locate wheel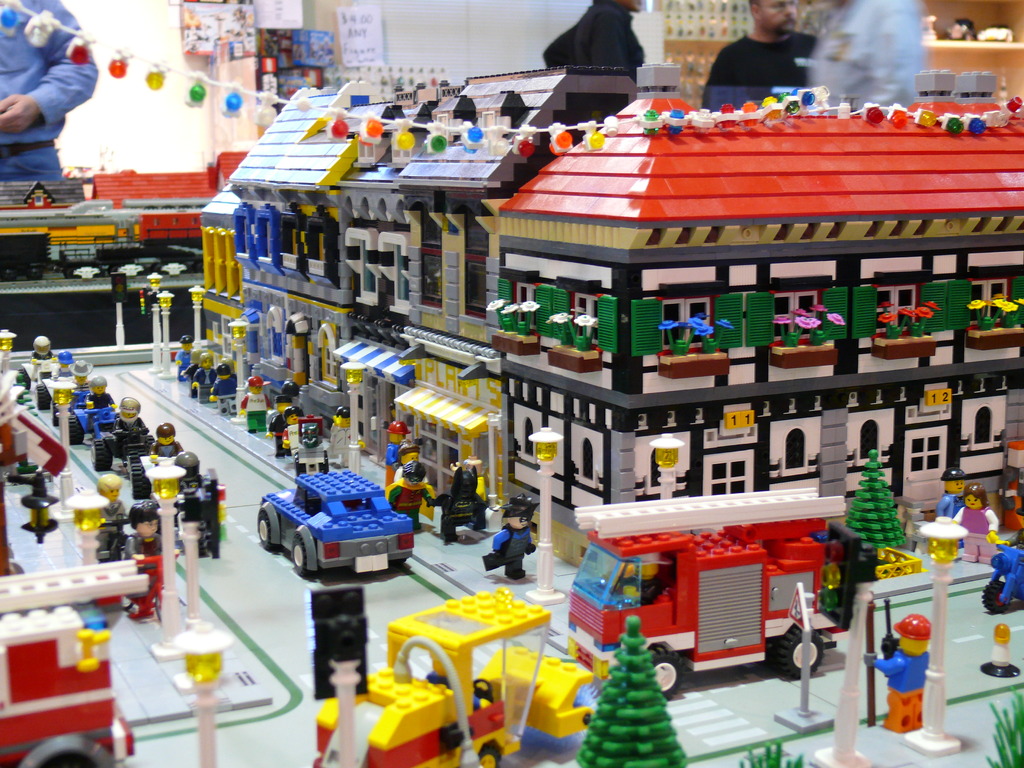
[36,385,49,410]
